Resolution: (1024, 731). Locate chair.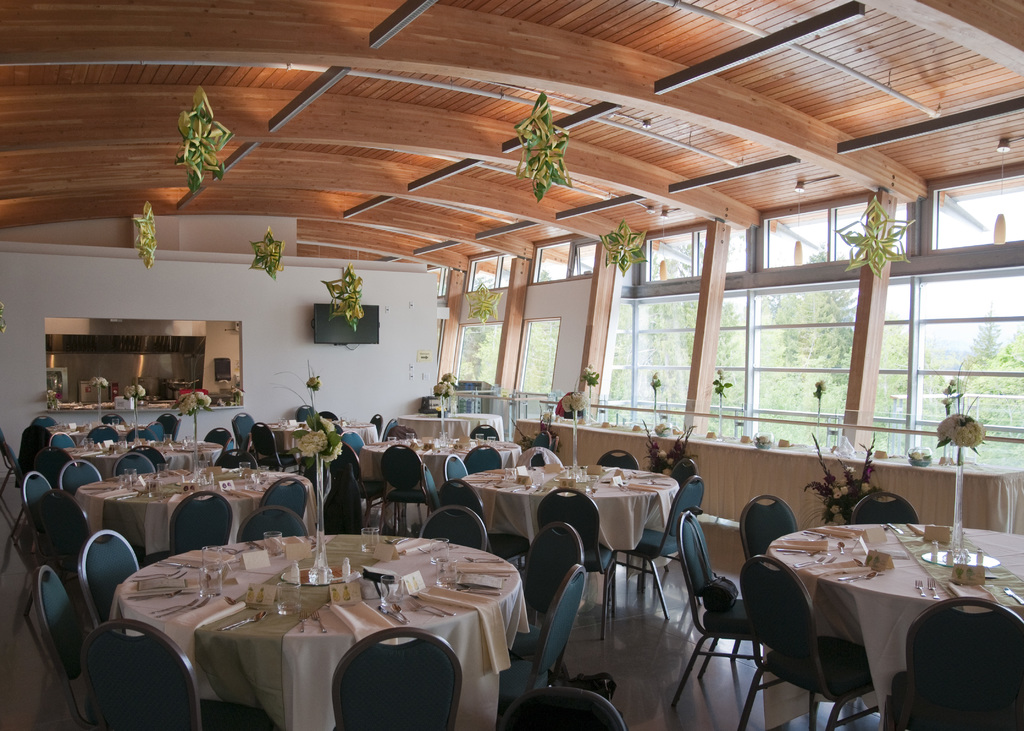
168, 488, 231, 554.
